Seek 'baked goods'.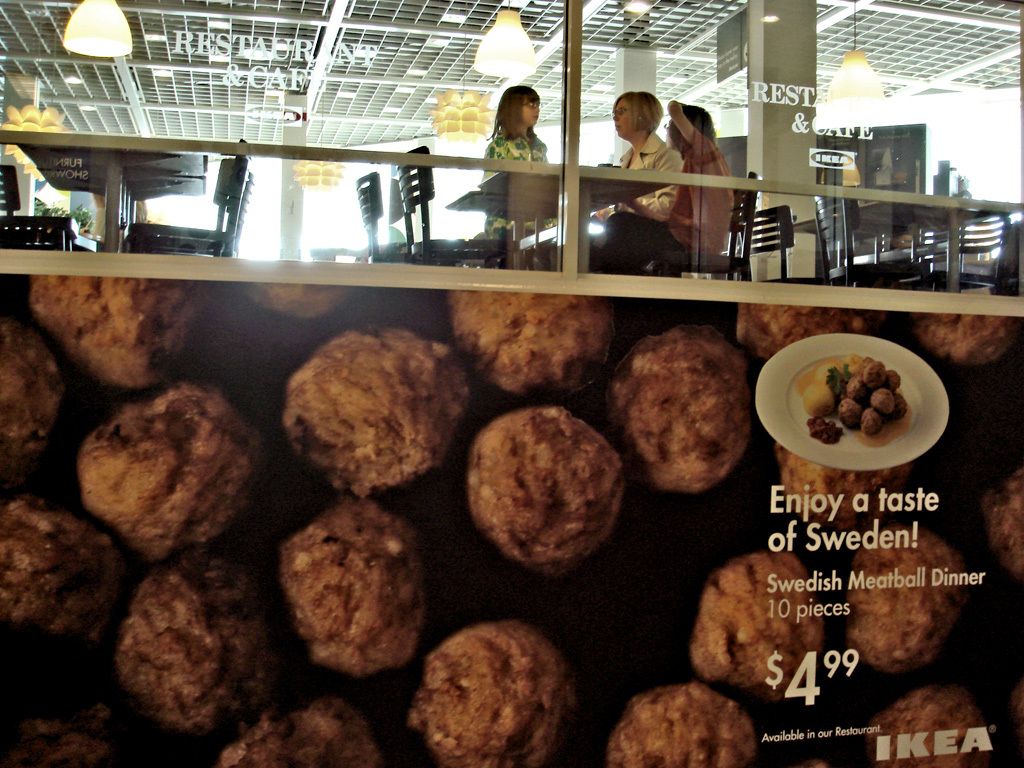
x1=280 y1=321 x2=468 y2=490.
